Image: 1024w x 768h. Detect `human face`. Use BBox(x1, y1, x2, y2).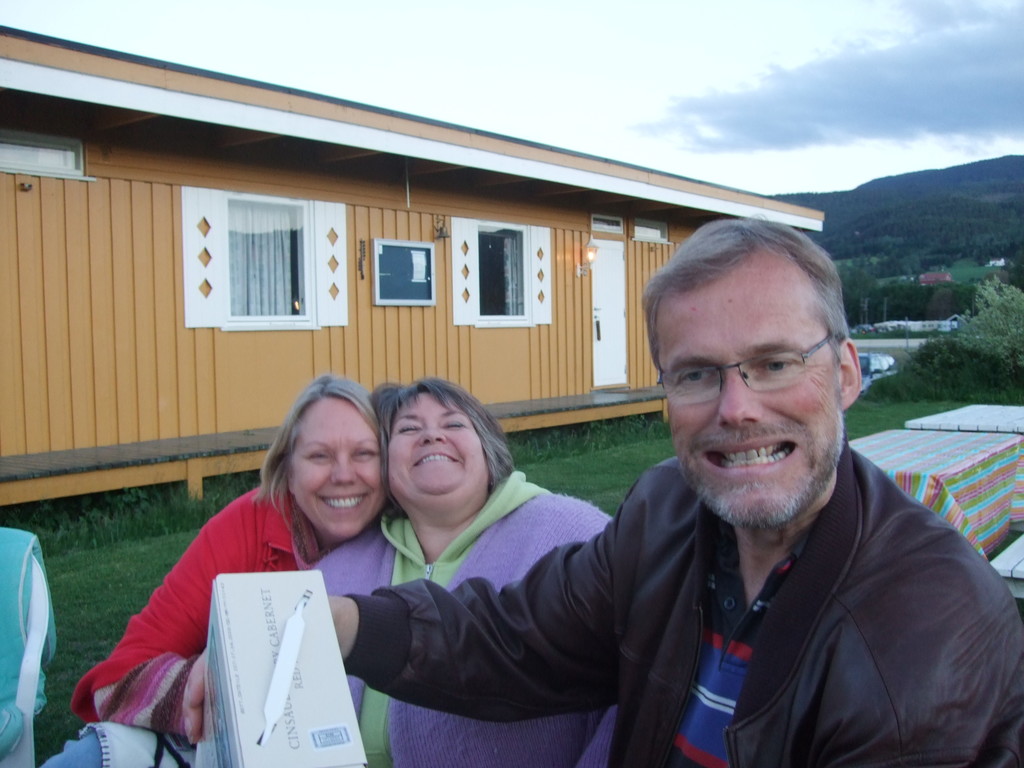
BBox(386, 390, 483, 492).
